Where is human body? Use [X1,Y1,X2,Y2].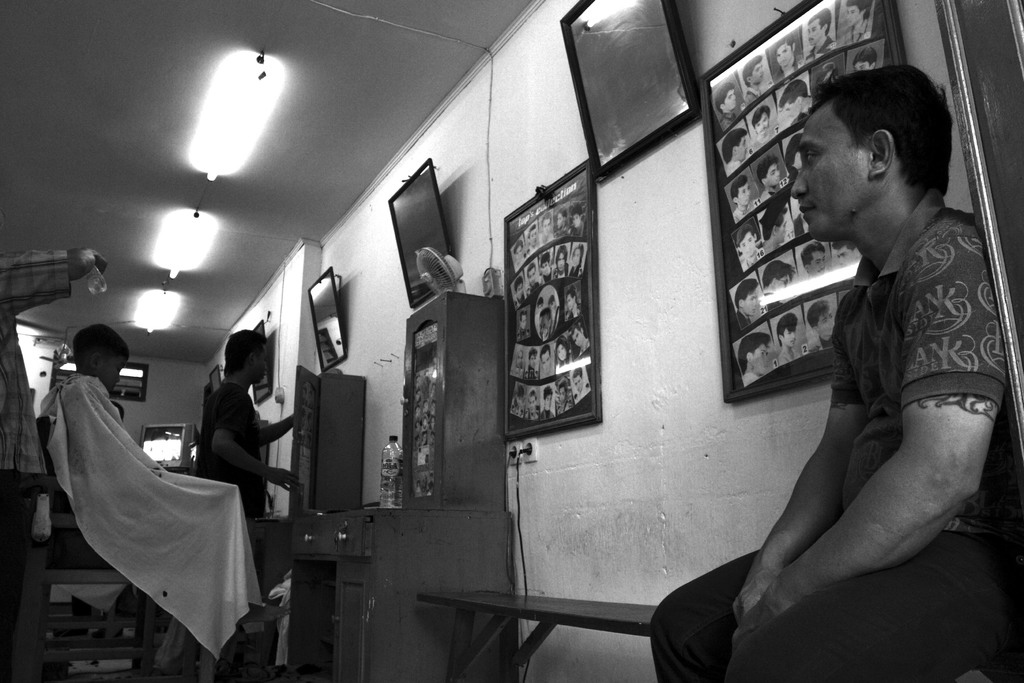
[763,208,788,256].
